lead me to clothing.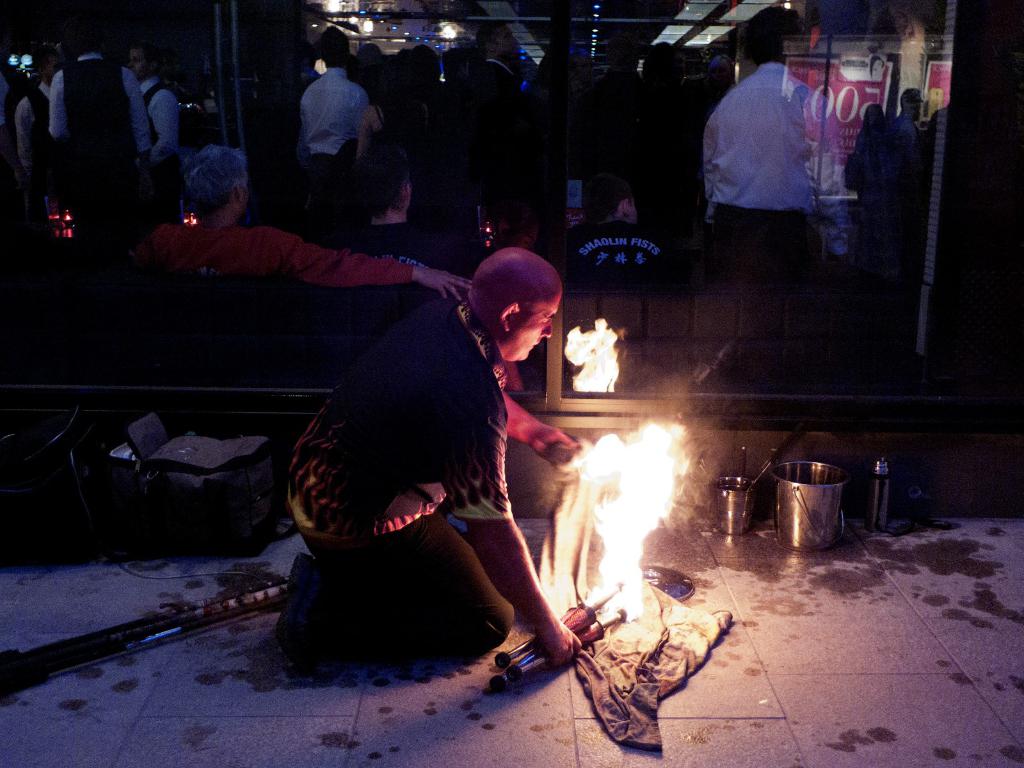
Lead to 285,299,517,645.
